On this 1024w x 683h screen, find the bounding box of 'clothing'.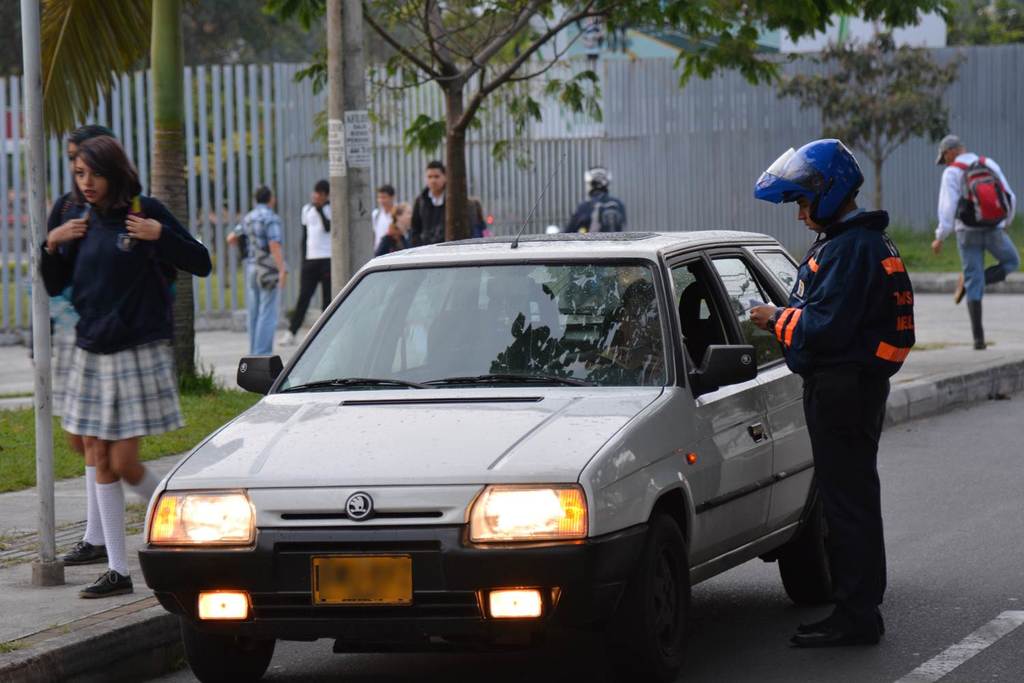
Bounding box: {"x1": 287, "y1": 196, "x2": 330, "y2": 335}.
